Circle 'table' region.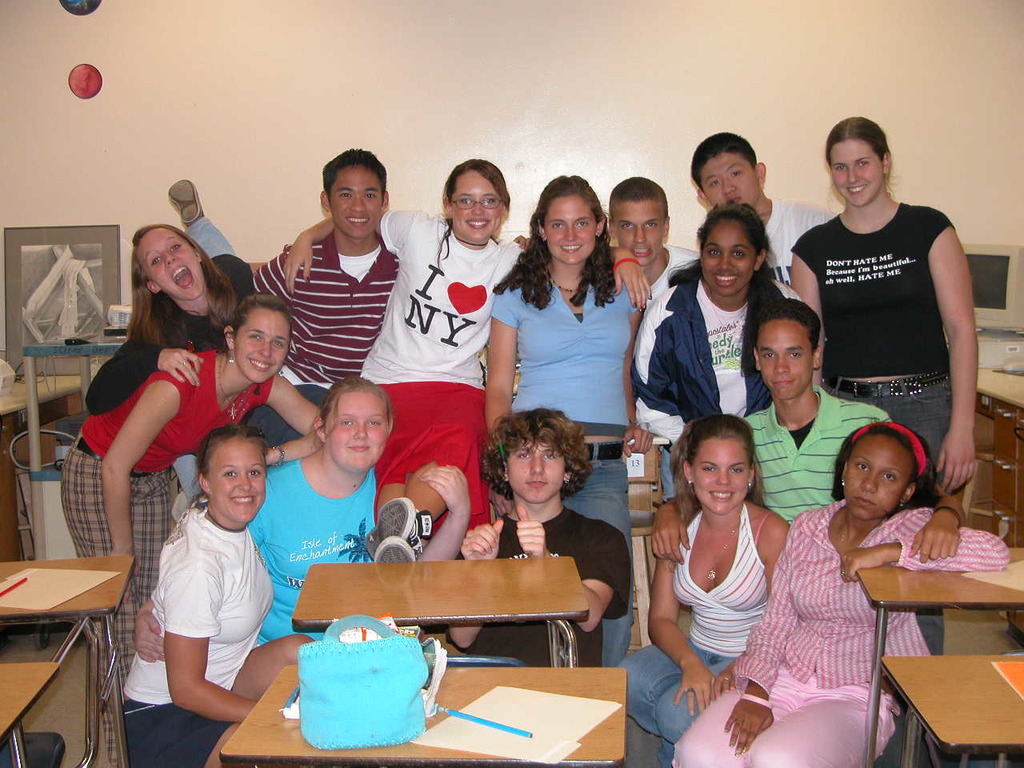
Region: <bbox>853, 561, 1023, 767</bbox>.
